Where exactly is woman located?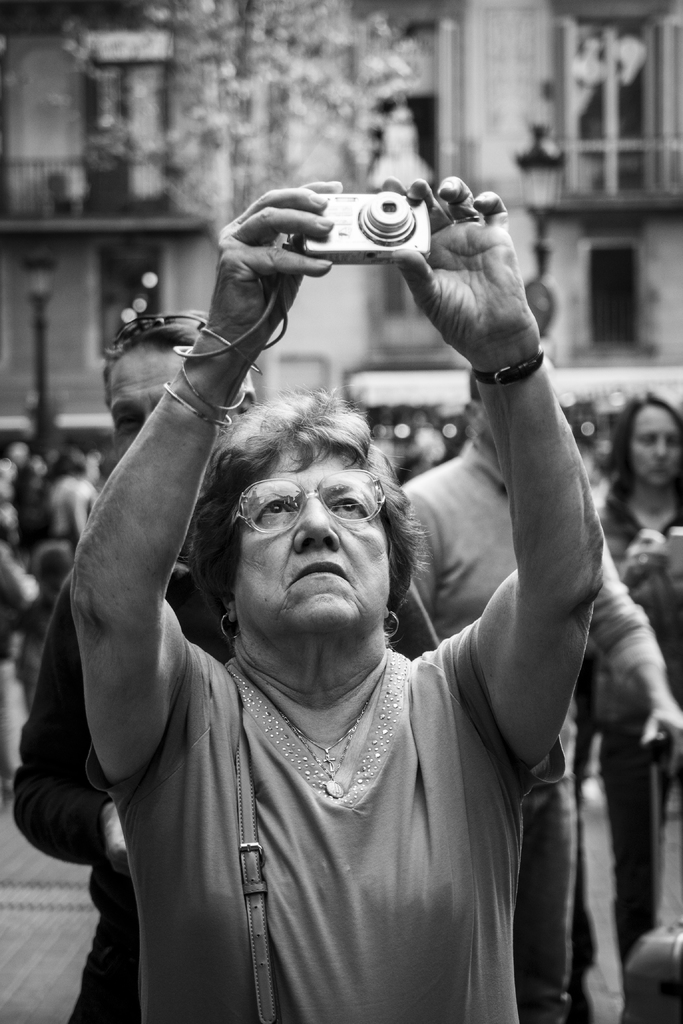
Its bounding box is box=[64, 176, 623, 1023].
